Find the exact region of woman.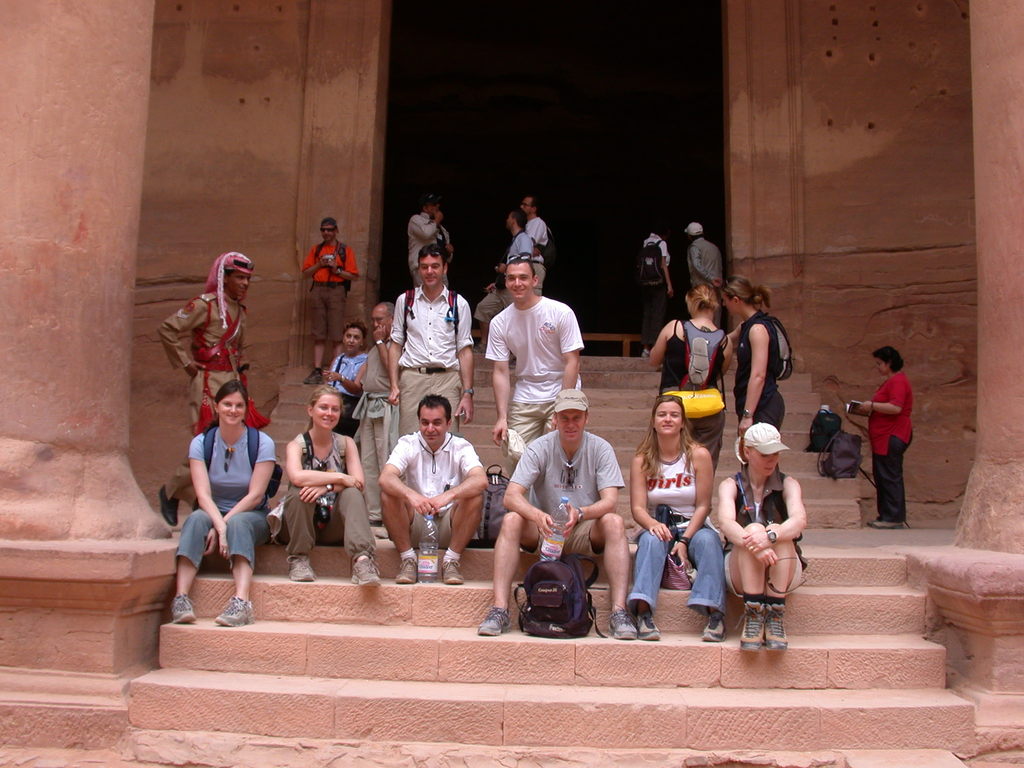
Exact region: [168,378,277,626].
